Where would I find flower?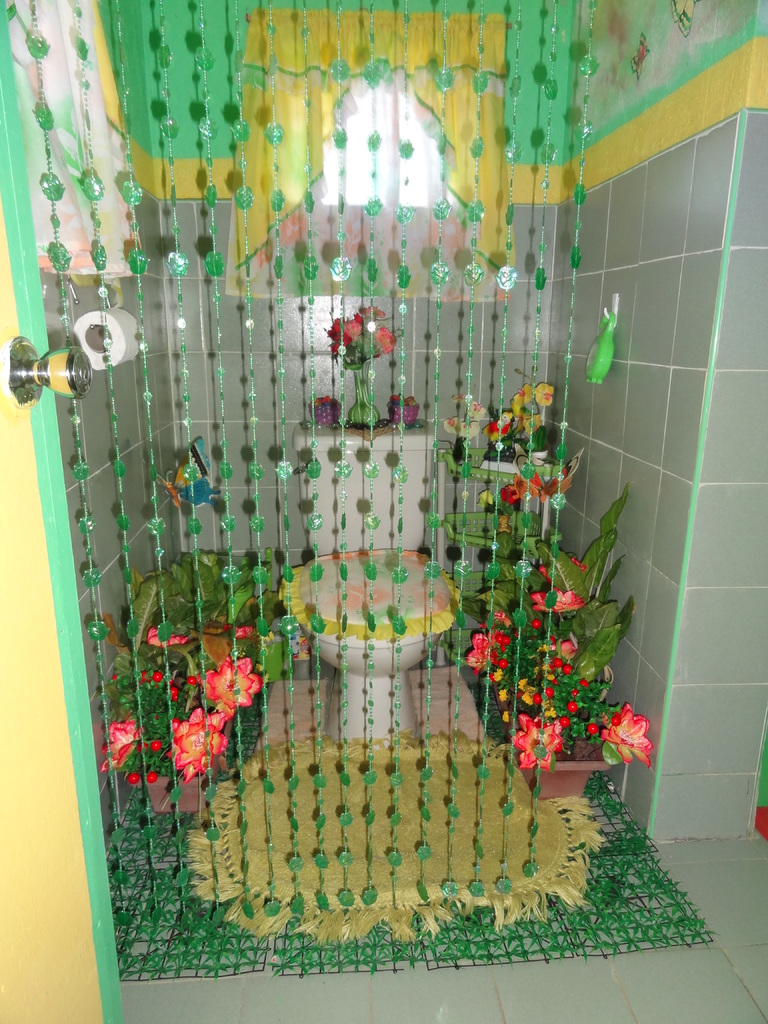
At 184/673/198/691.
